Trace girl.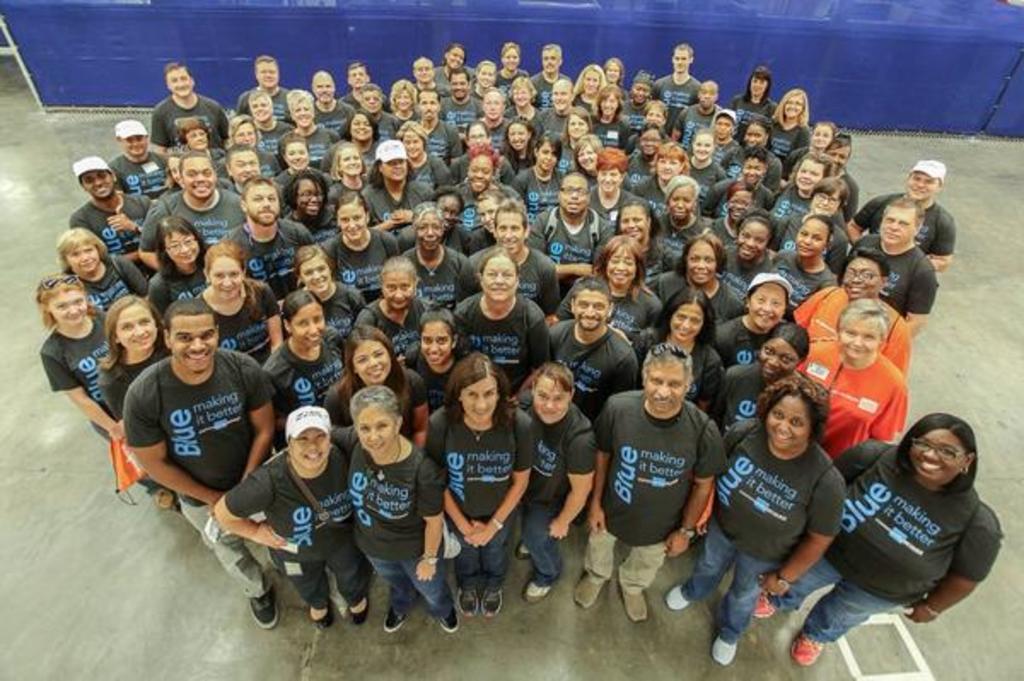
Traced to bbox=(99, 297, 164, 423).
